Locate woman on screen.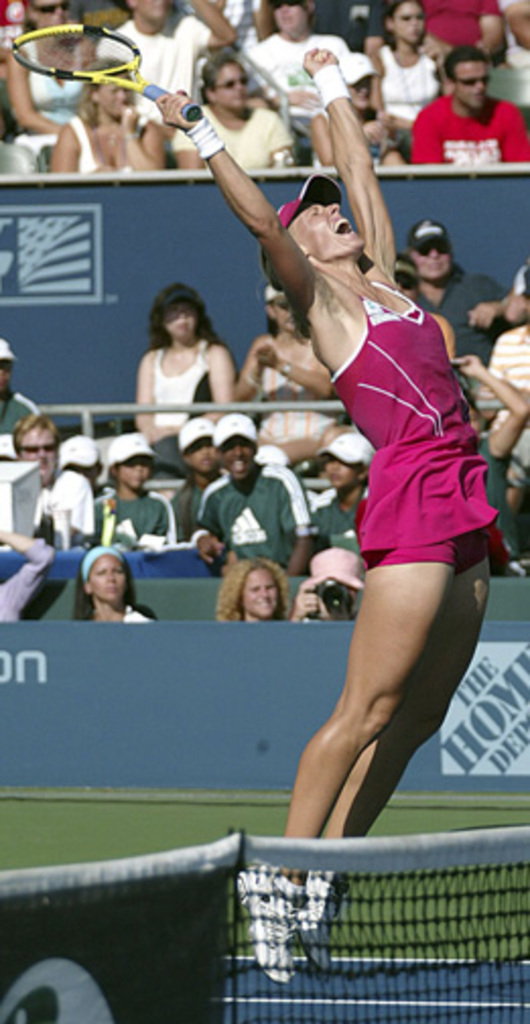
On screen at <box>8,0,104,148</box>.
